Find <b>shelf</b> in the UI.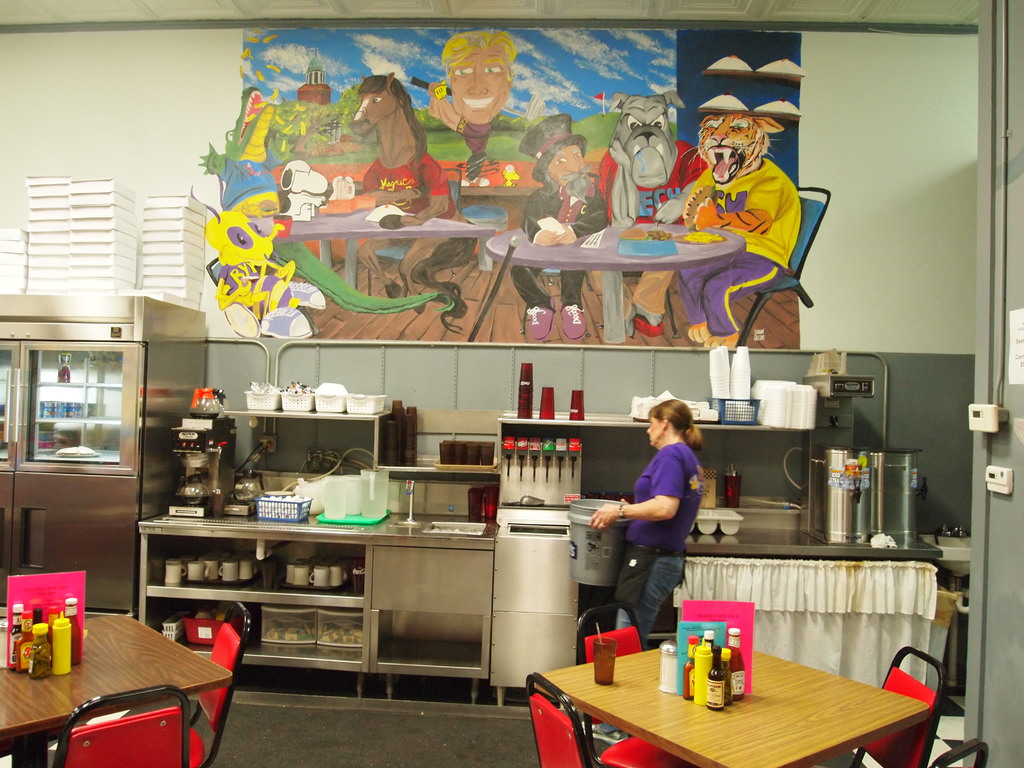
UI element at x1=138, y1=543, x2=365, y2=605.
